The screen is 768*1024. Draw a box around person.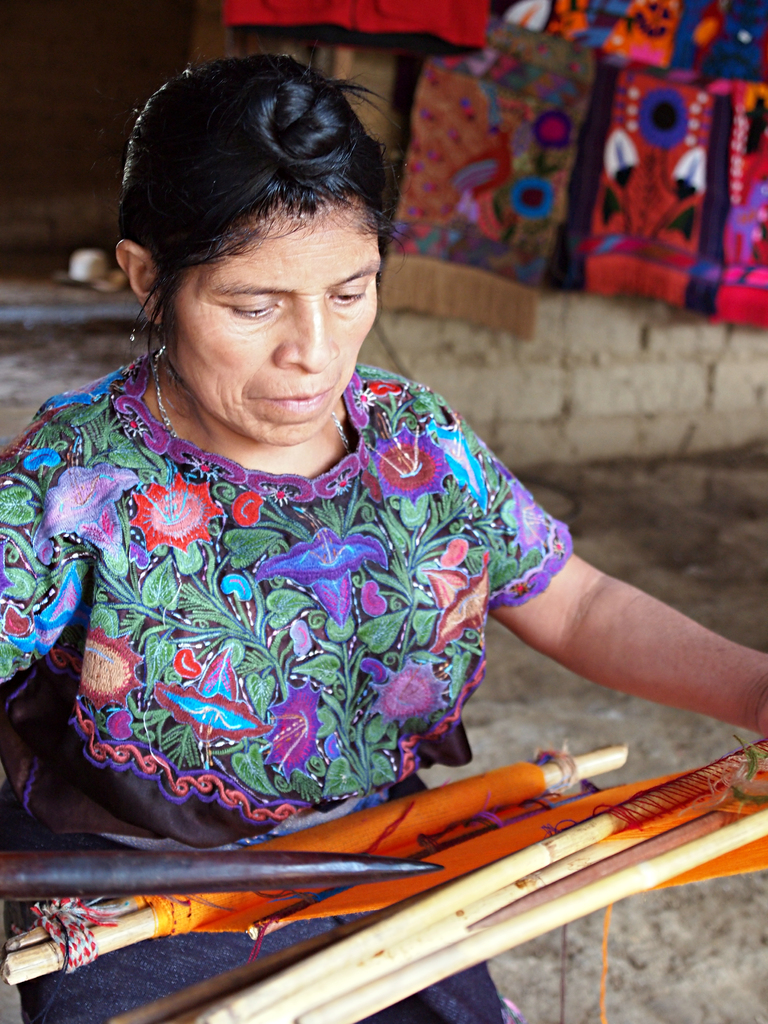
bbox=[26, 31, 595, 898].
